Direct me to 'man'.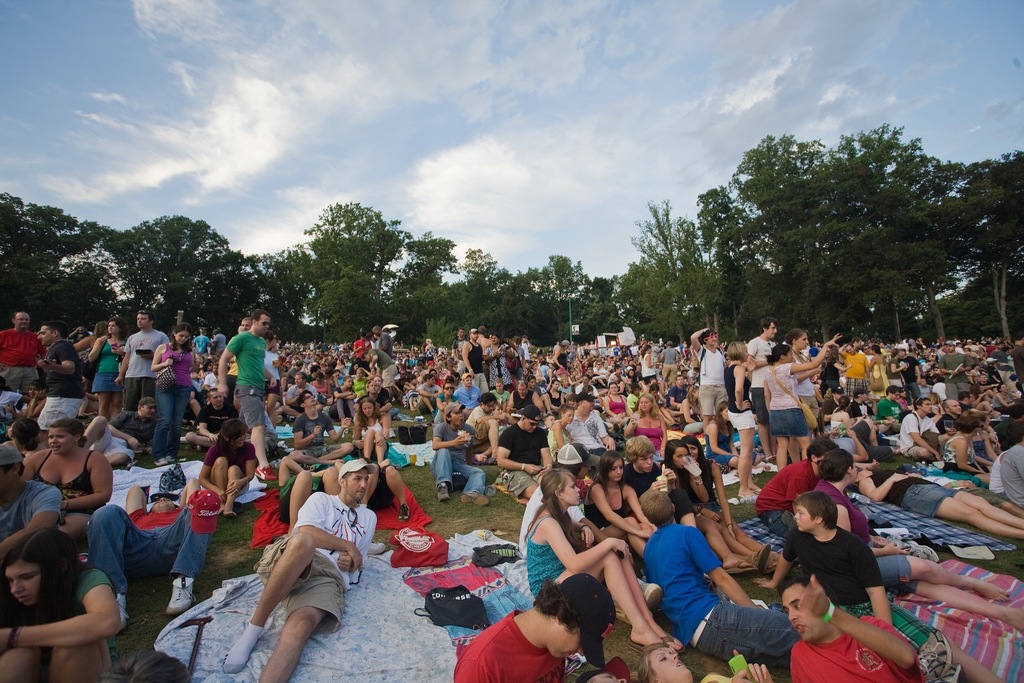
Direction: BBox(36, 322, 88, 432).
